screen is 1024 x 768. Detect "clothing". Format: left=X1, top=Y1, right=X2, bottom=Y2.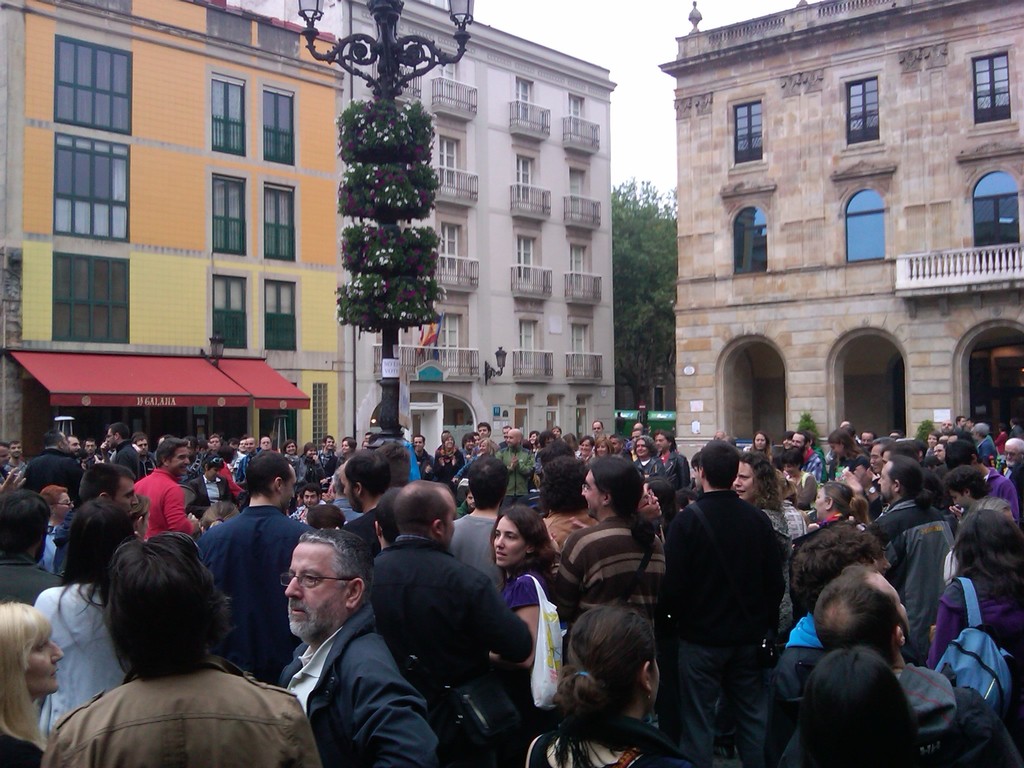
left=449, top=497, right=499, bottom=593.
